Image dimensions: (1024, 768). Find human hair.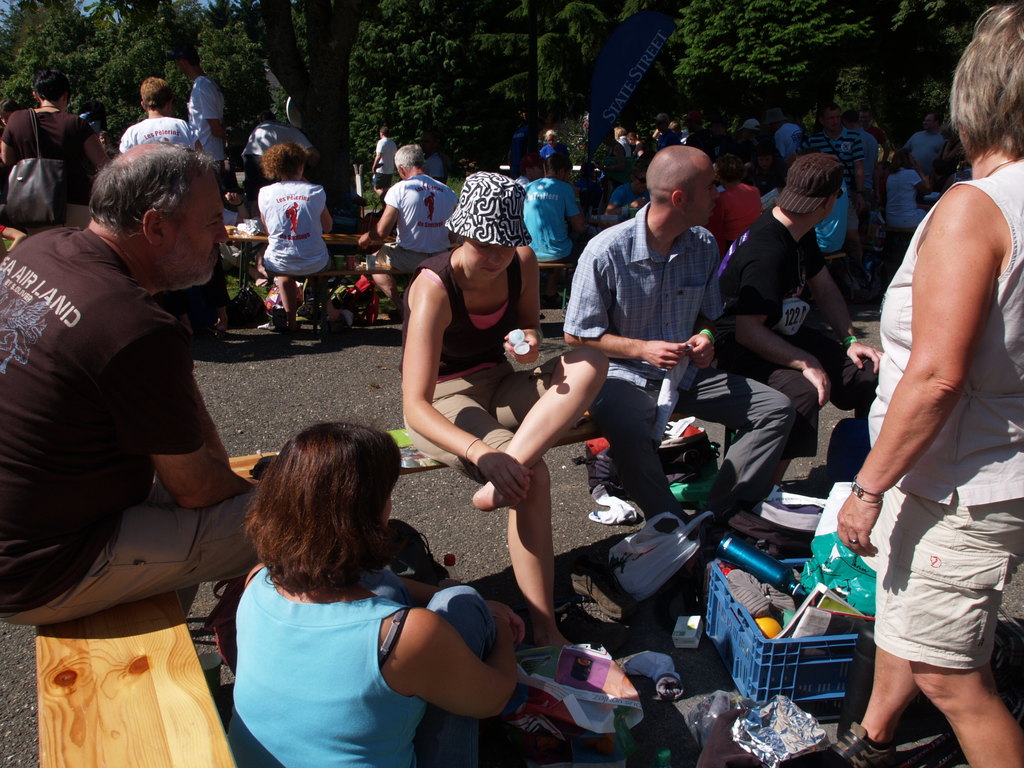
detection(966, 0, 1023, 162).
